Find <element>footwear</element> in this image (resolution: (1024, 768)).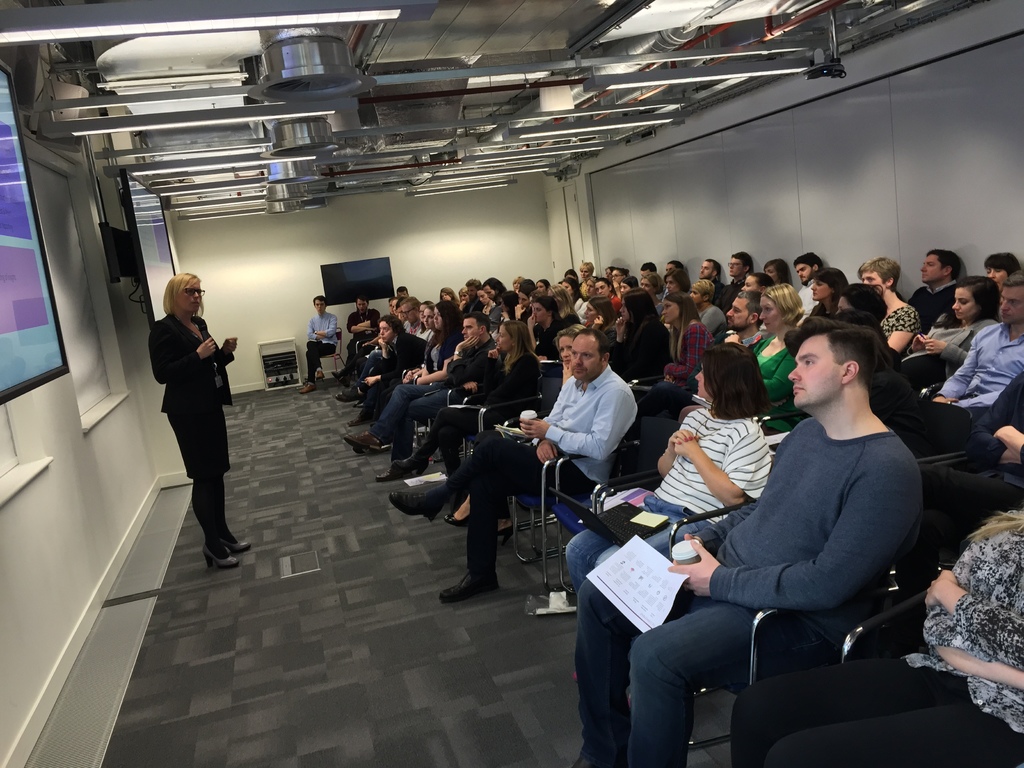
box(199, 542, 241, 573).
